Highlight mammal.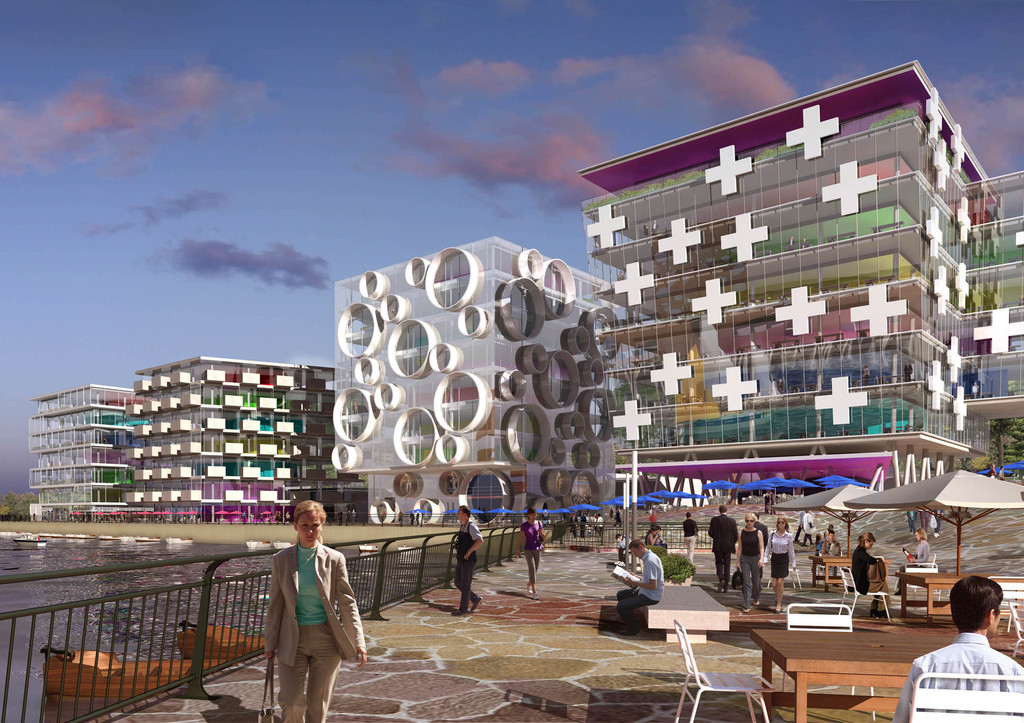
Highlighted region: x1=648, y1=509, x2=657, y2=521.
